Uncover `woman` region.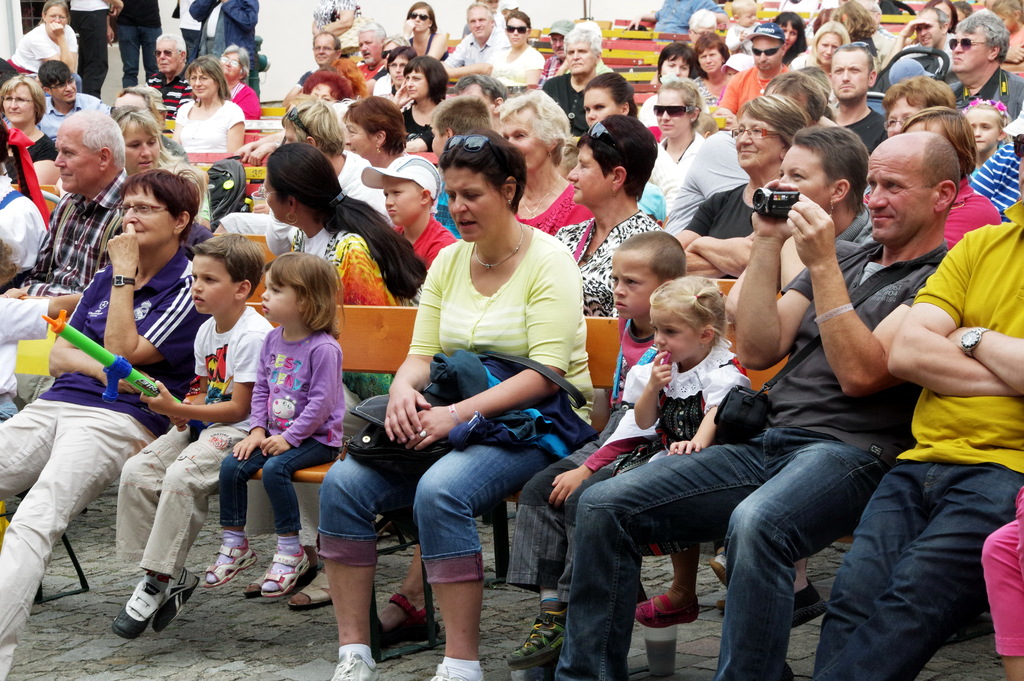
Uncovered: 701/31/735/97.
